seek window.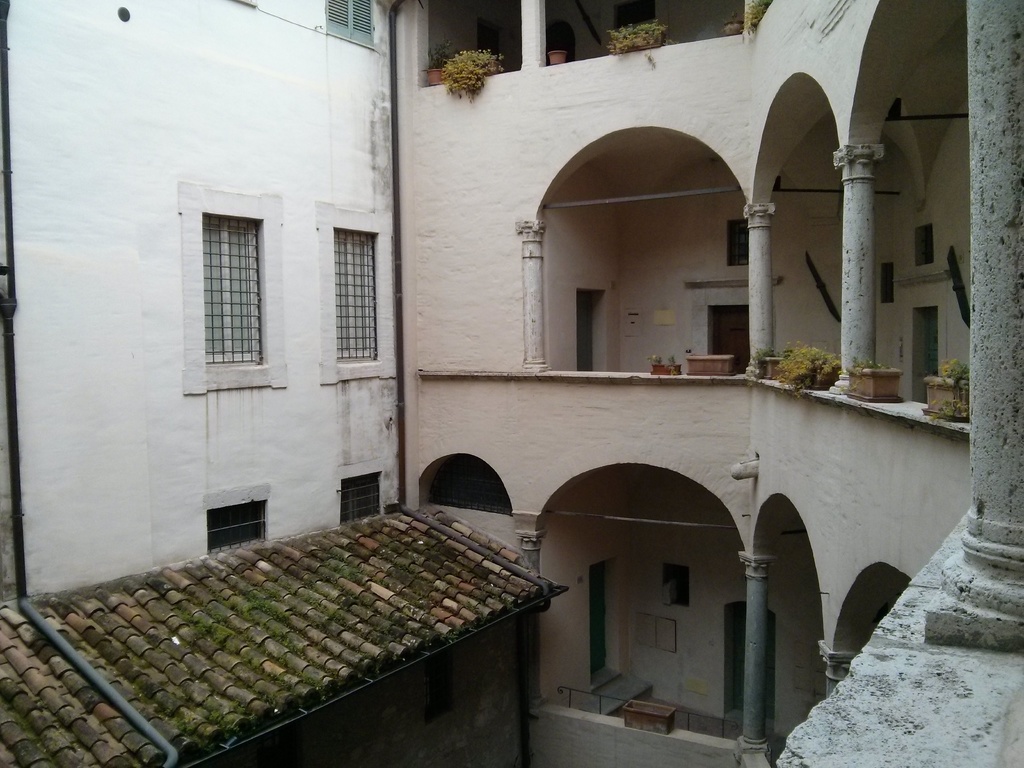
x1=334, y1=227, x2=375, y2=364.
